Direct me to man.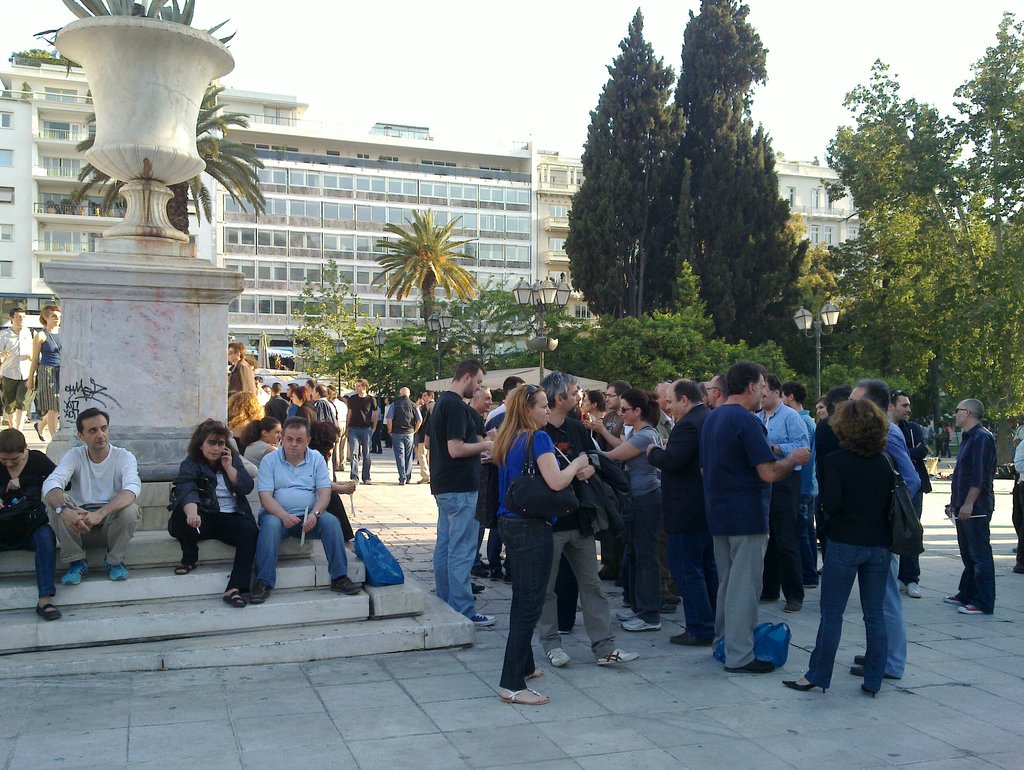
Direction: bbox=(249, 418, 366, 607).
